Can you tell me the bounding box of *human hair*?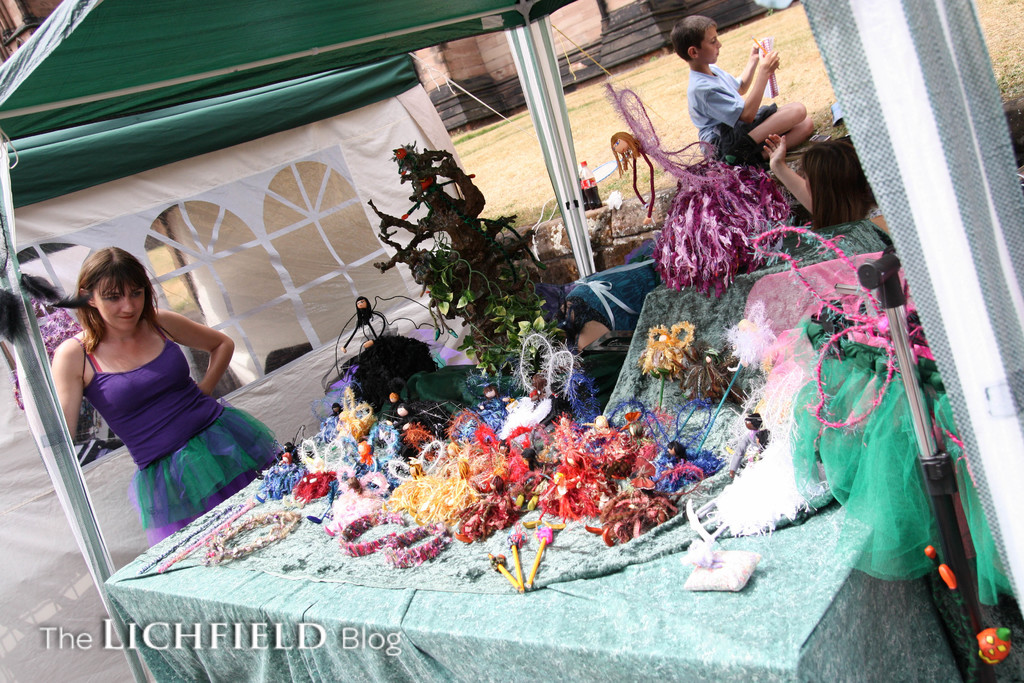
BBox(668, 14, 716, 62).
